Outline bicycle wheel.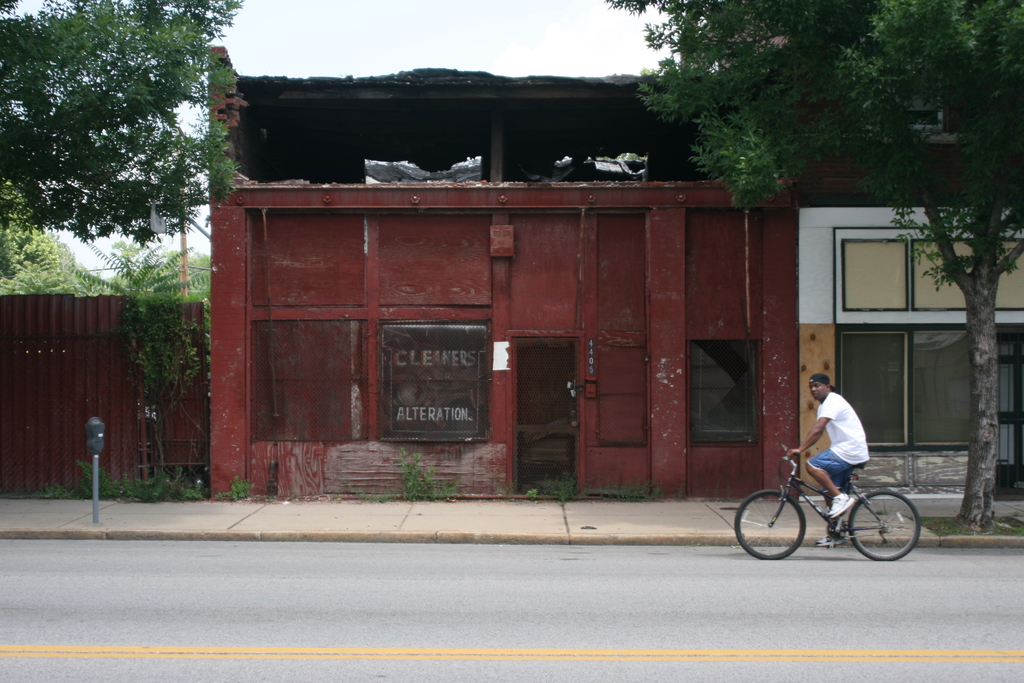
Outline: pyautogui.locateOnScreen(845, 490, 922, 562).
